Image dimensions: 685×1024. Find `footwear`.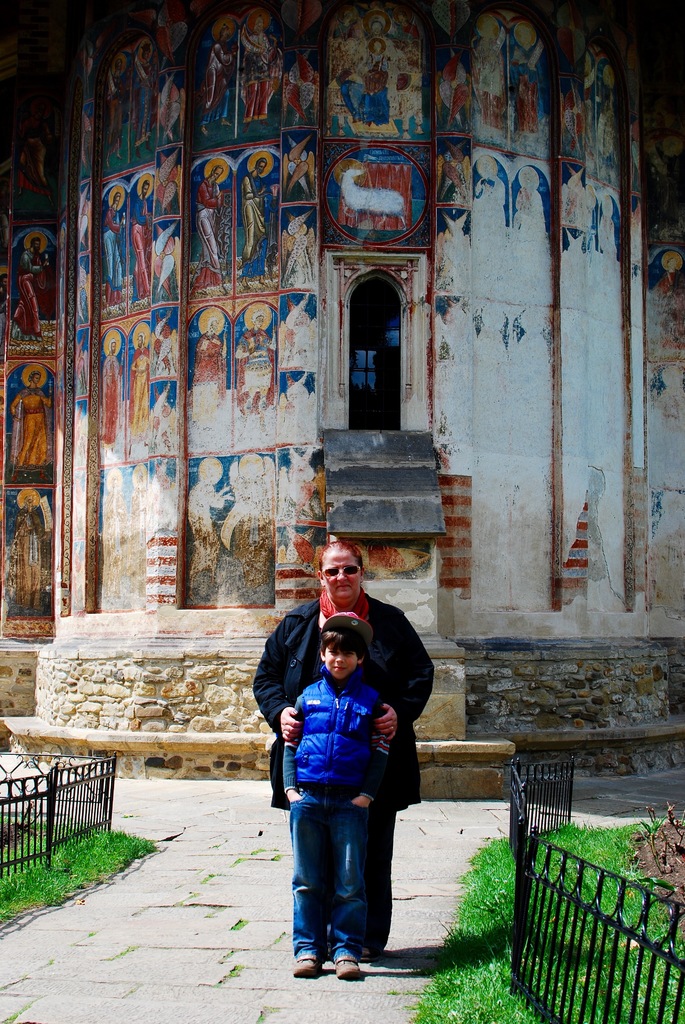
box(297, 950, 333, 975).
